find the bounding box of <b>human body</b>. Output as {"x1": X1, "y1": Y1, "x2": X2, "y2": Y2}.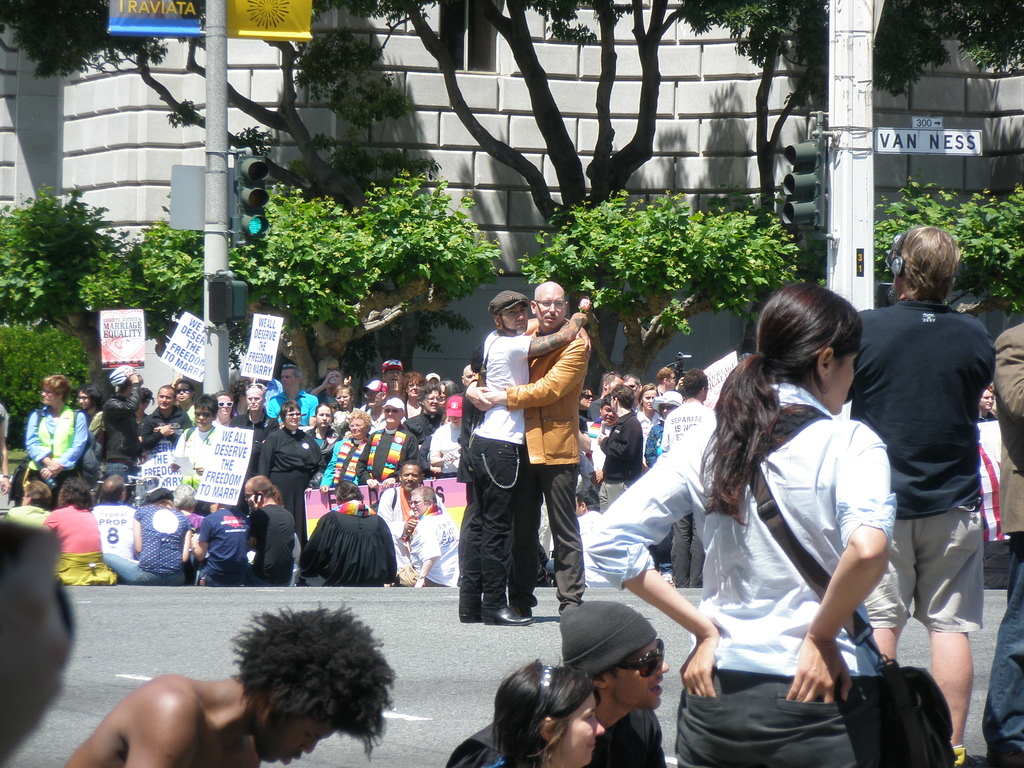
{"x1": 235, "y1": 410, "x2": 277, "y2": 428}.
